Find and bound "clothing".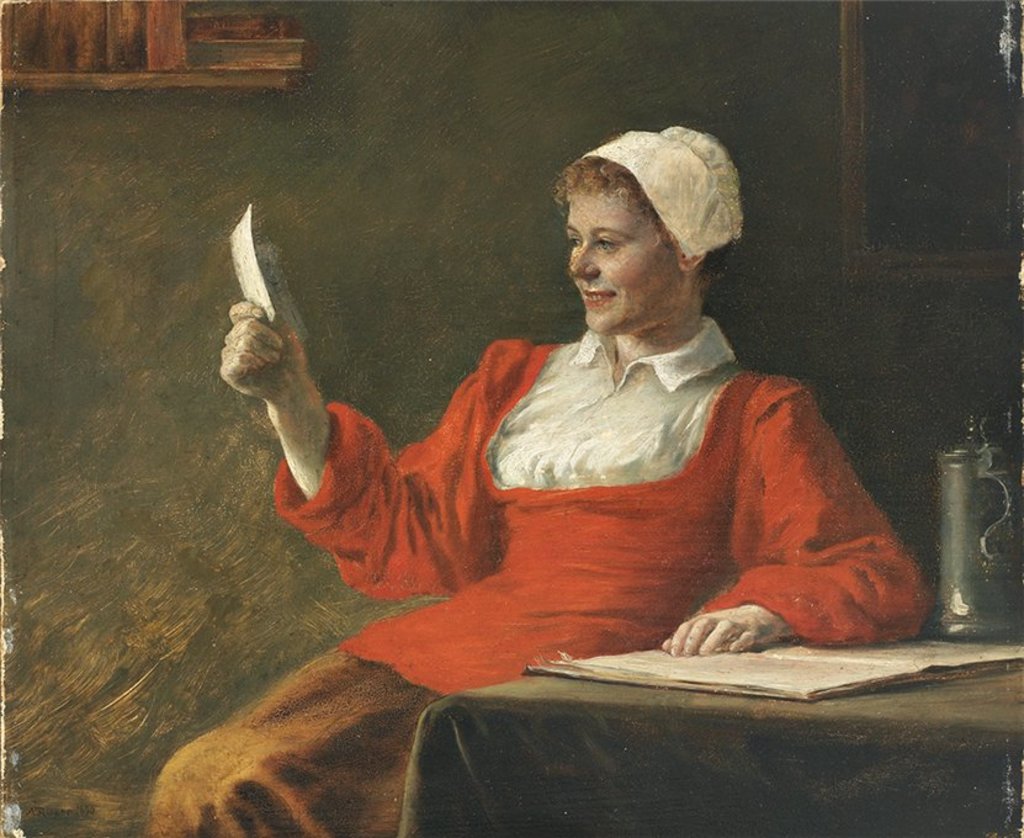
Bound: select_region(133, 317, 912, 837).
